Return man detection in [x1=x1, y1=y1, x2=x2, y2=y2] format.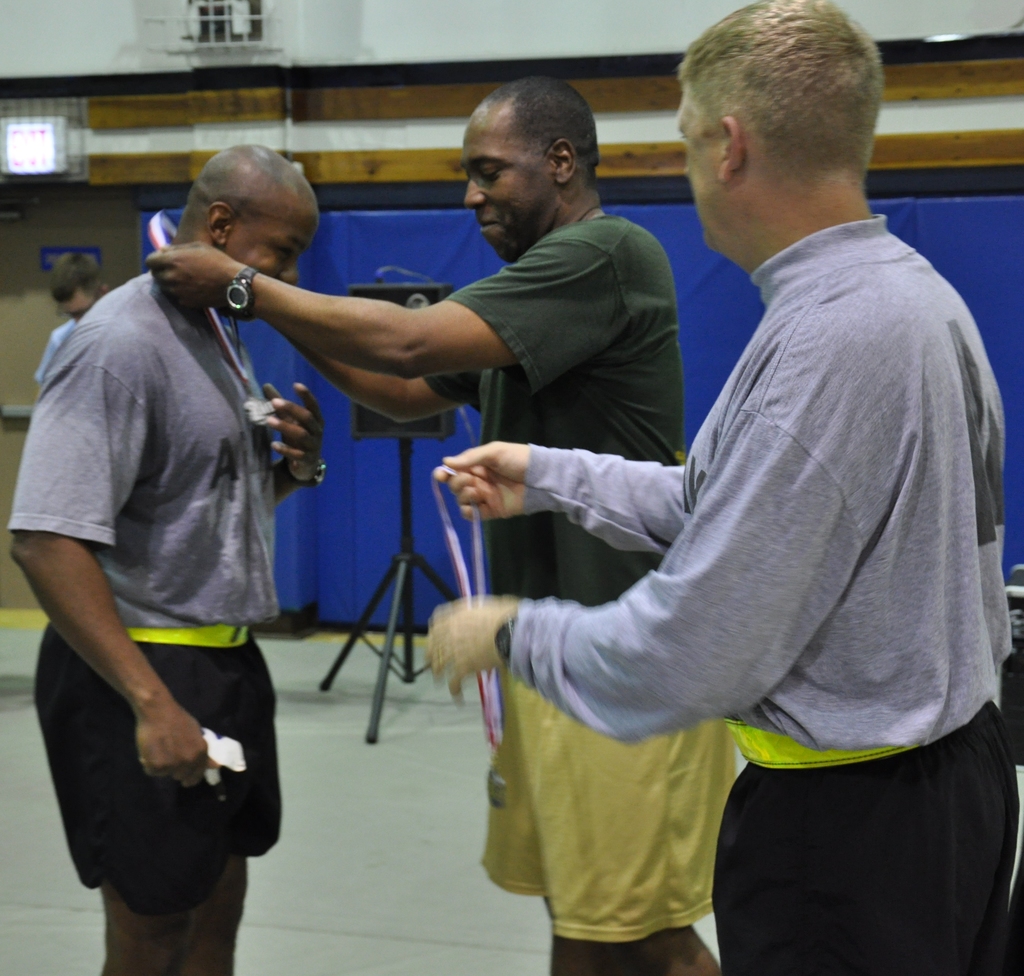
[x1=137, y1=67, x2=694, y2=975].
